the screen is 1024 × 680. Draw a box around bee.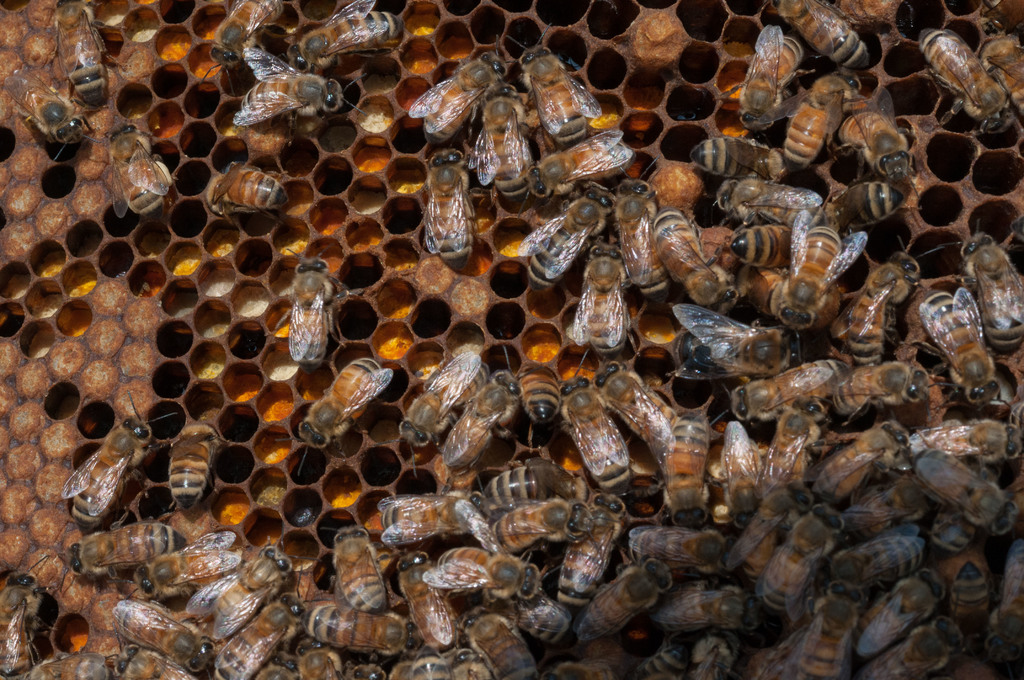
<box>372,491,502,555</box>.
